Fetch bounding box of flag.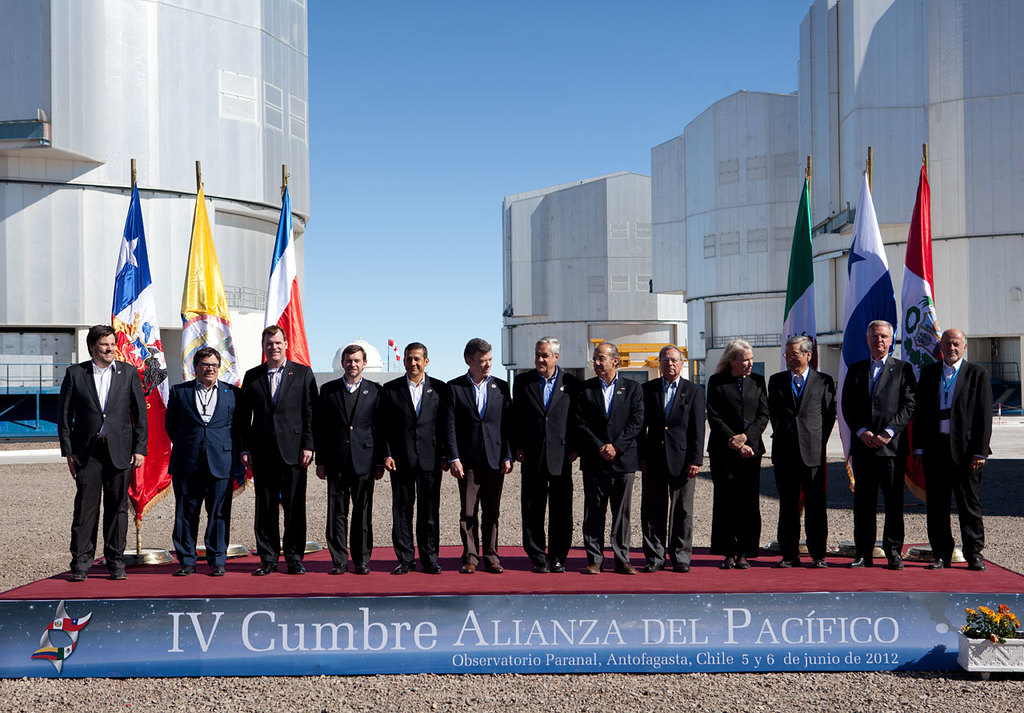
Bbox: l=836, t=184, r=899, b=482.
